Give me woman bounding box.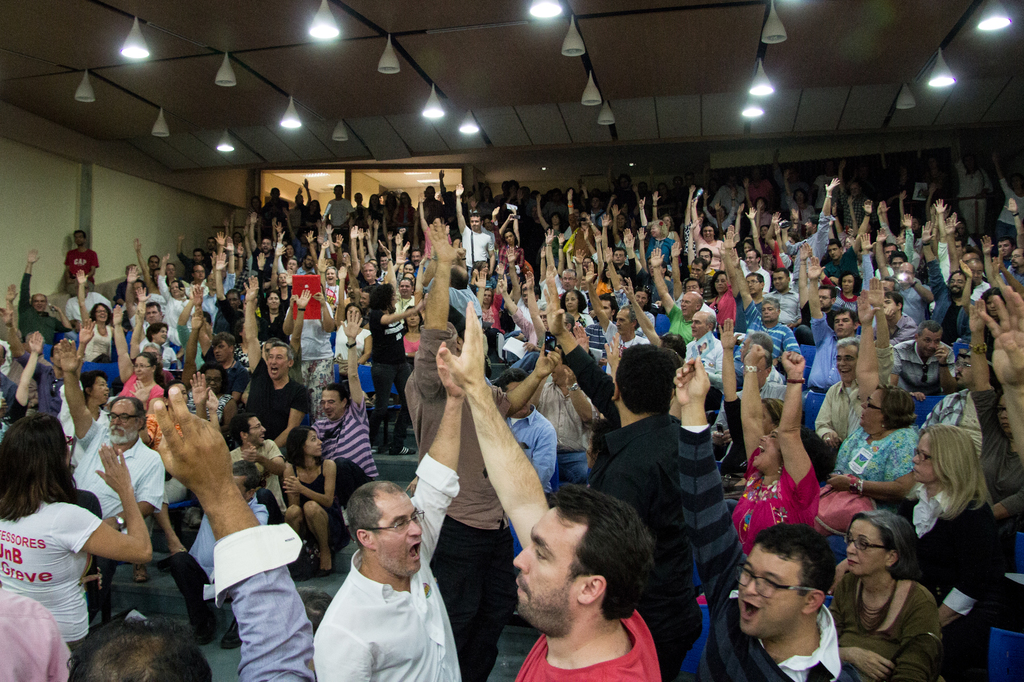
rect(499, 230, 529, 271).
